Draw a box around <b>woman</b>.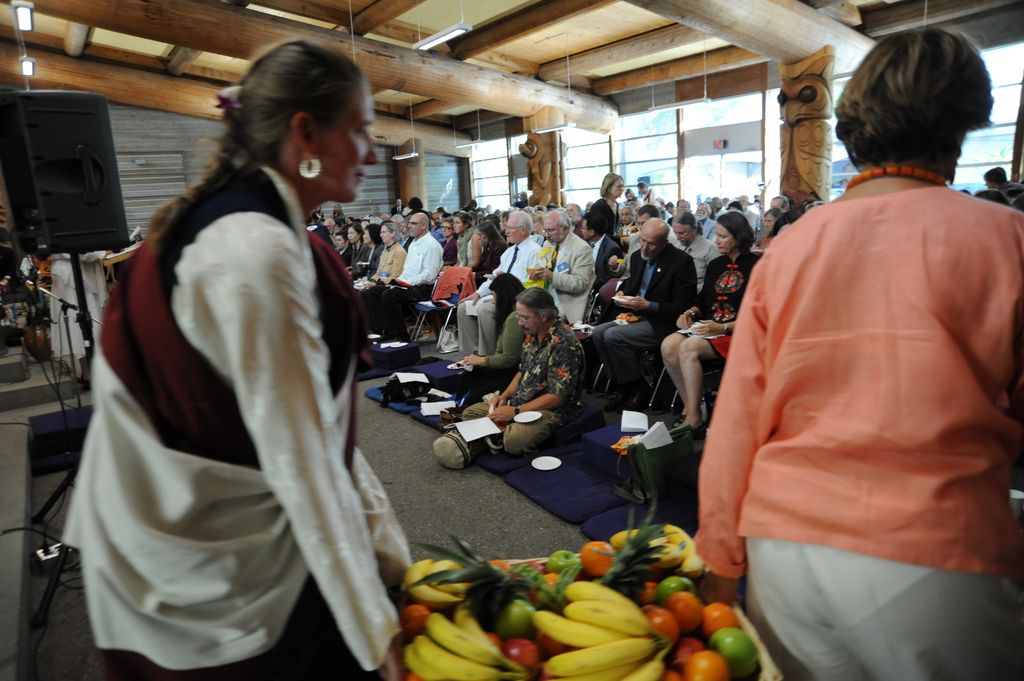
623, 186, 640, 209.
